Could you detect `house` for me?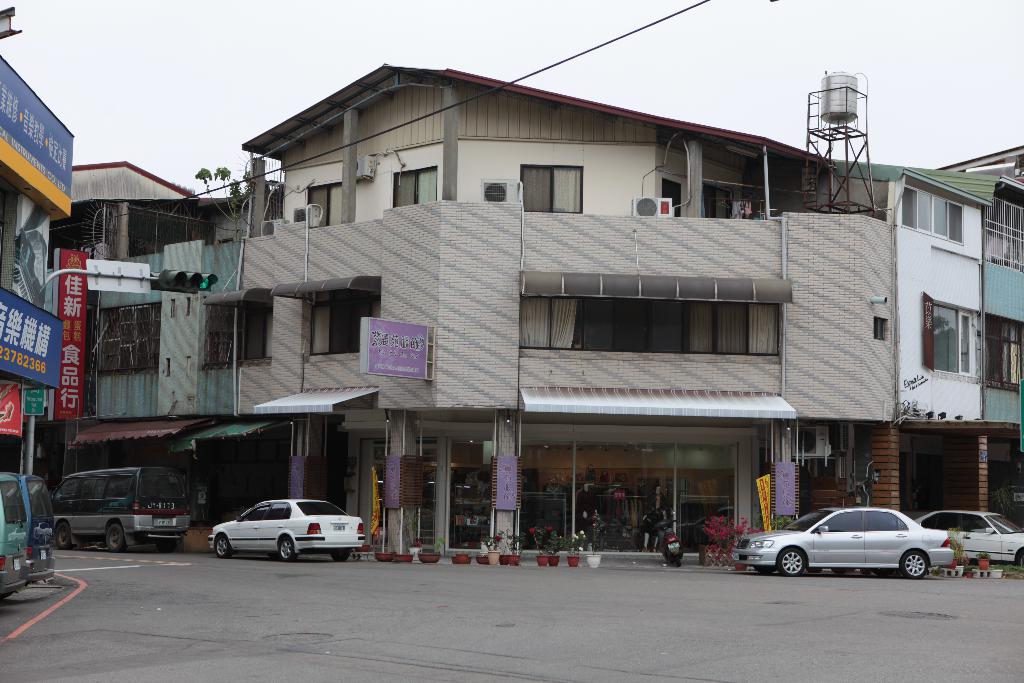
Detection result: 120:60:973:564.
